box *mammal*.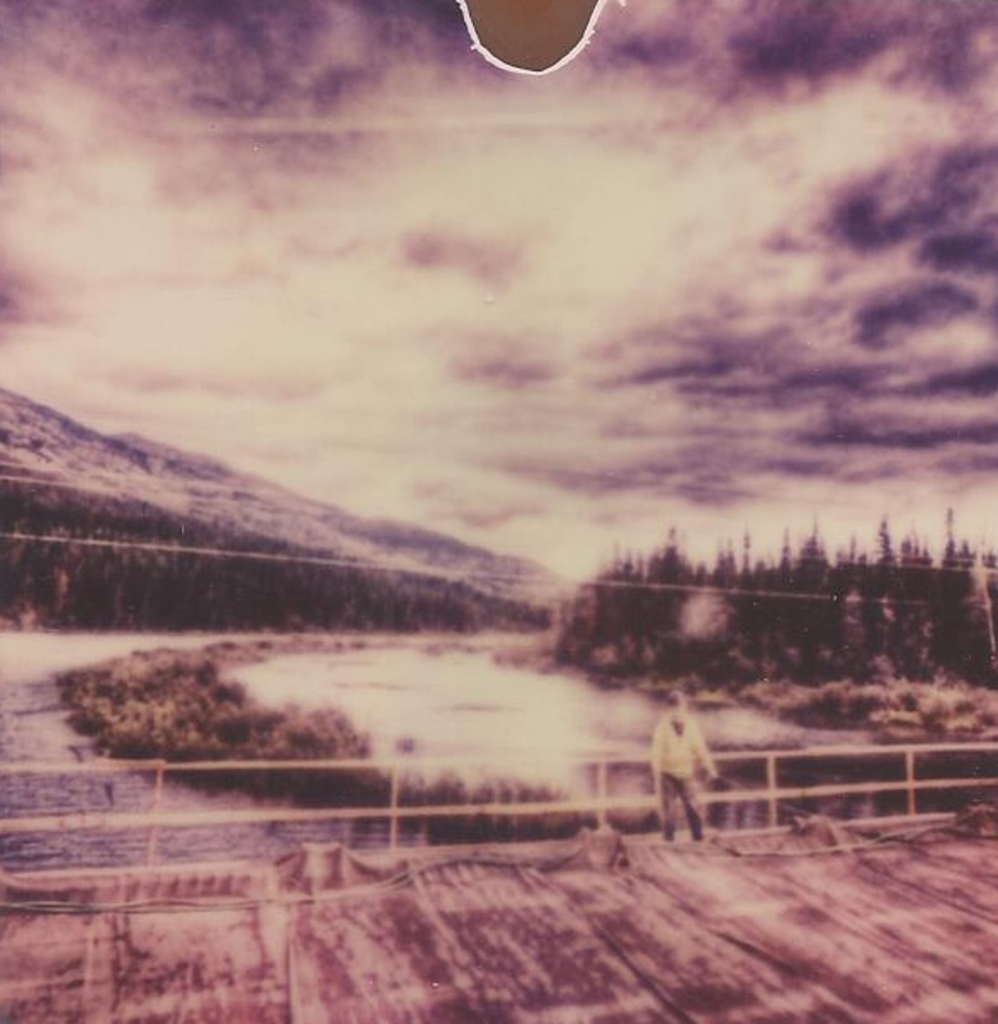
636, 708, 736, 830.
